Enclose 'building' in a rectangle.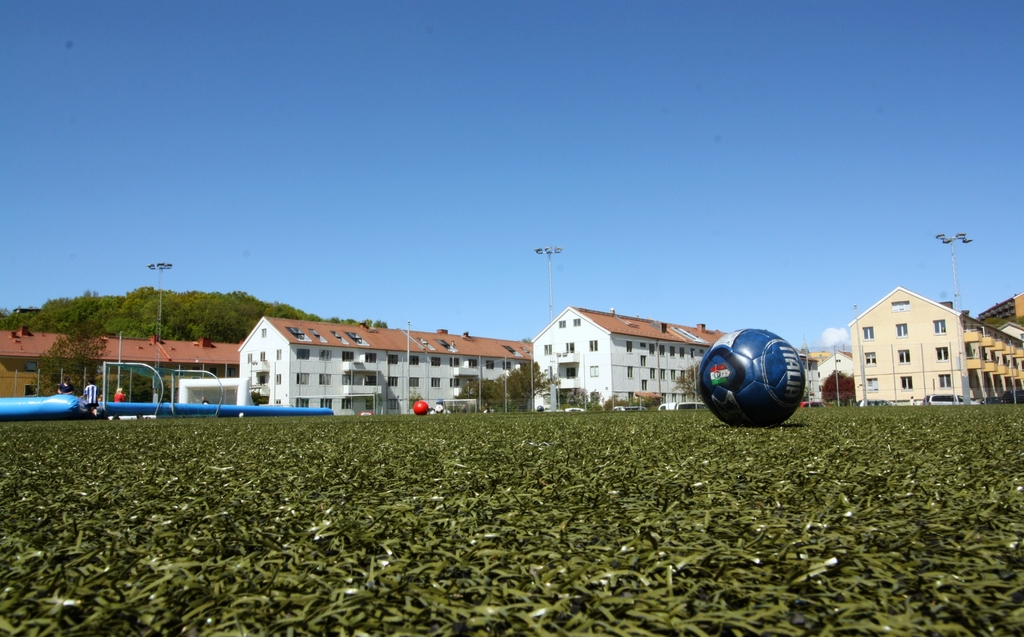
{"x1": 0, "y1": 325, "x2": 241, "y2": 407}.
